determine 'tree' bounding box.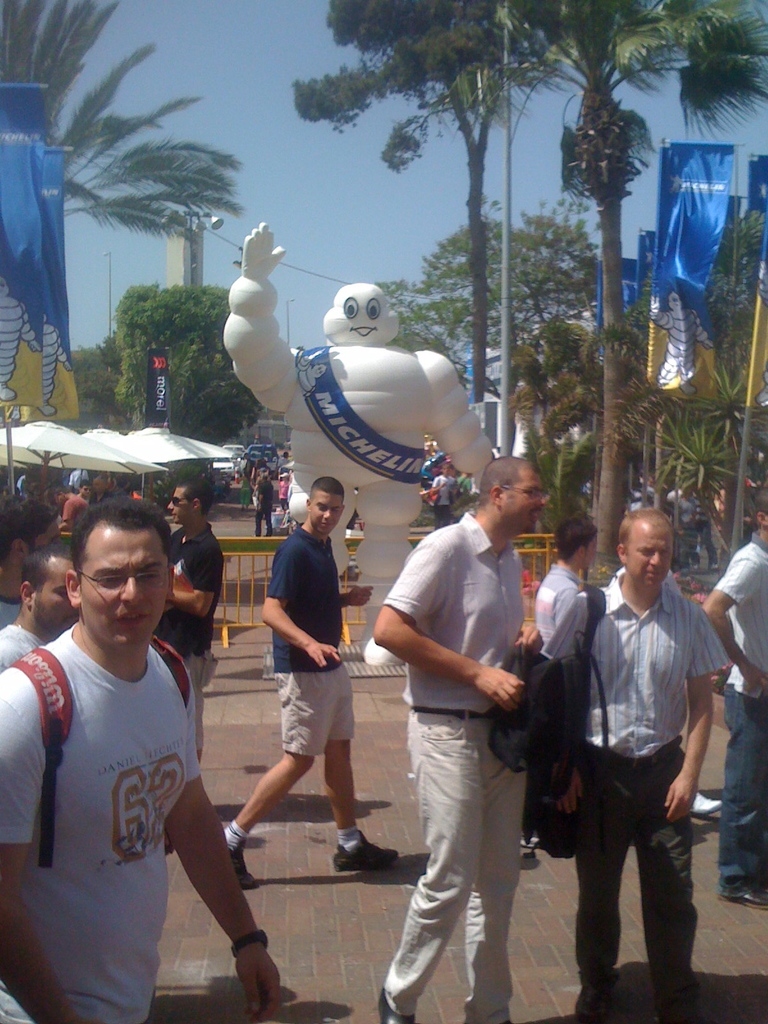
Determined: x1=359, y1=195, x2=614, y2=406.
